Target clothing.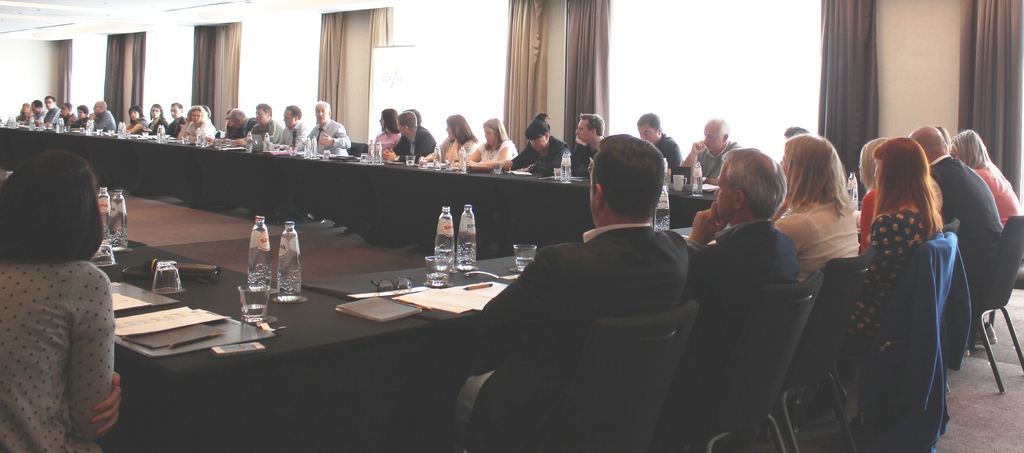
Target region: 676/139/764/174.
